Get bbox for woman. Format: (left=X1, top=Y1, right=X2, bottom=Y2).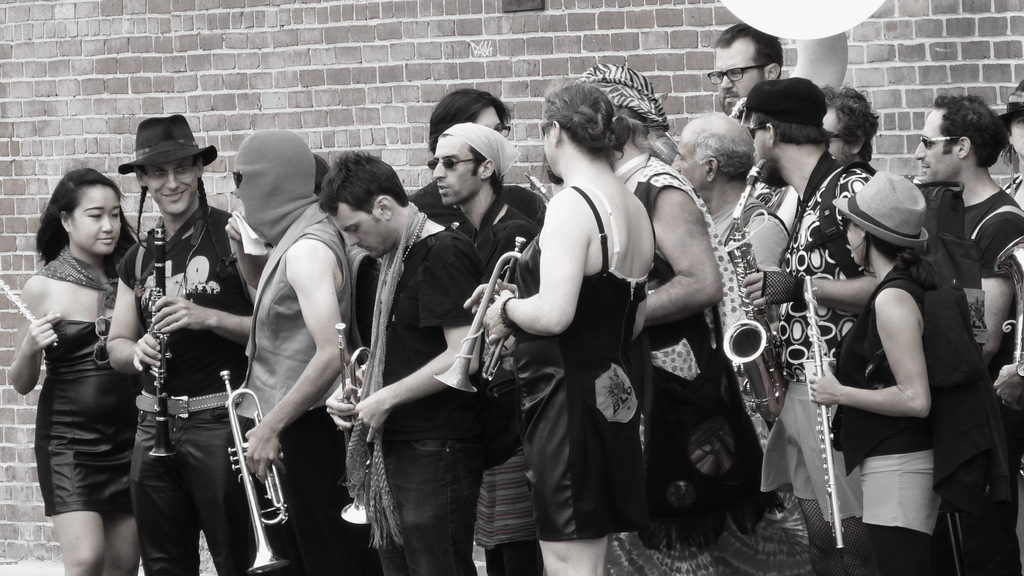
(left=810, top=168, right=943, bottom=575).
